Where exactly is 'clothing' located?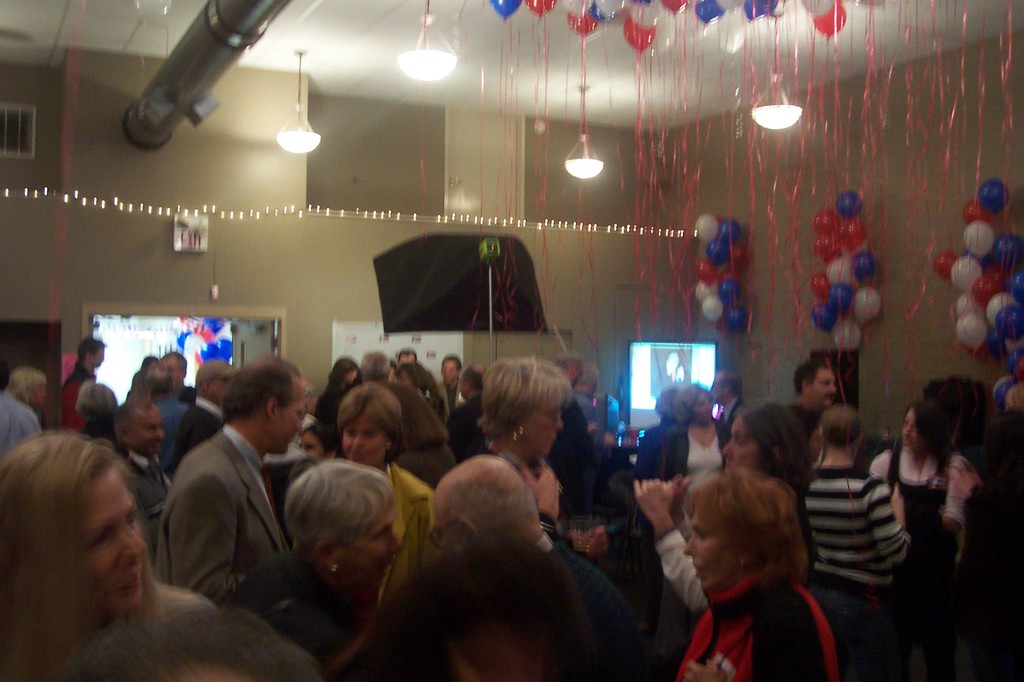
Its bounding box is bbox=[0, 580, 337, 681].
